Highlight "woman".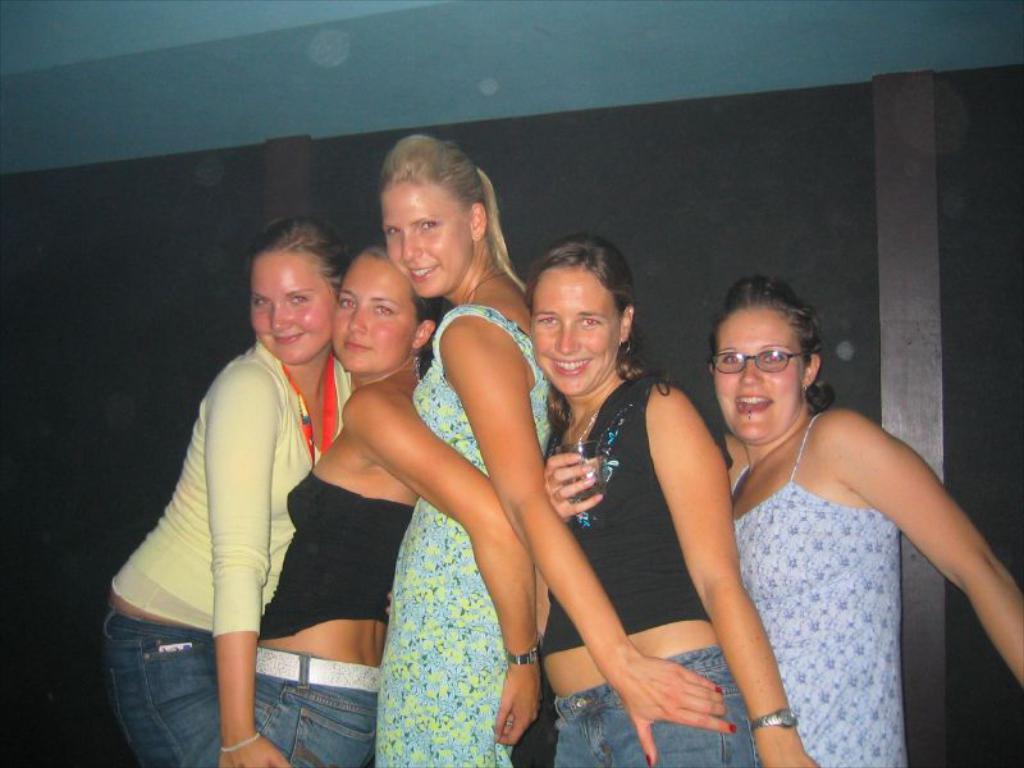
Highlighted region: {"x1": 100, "y1": 212, "x2": 361, "y2": 767}.
